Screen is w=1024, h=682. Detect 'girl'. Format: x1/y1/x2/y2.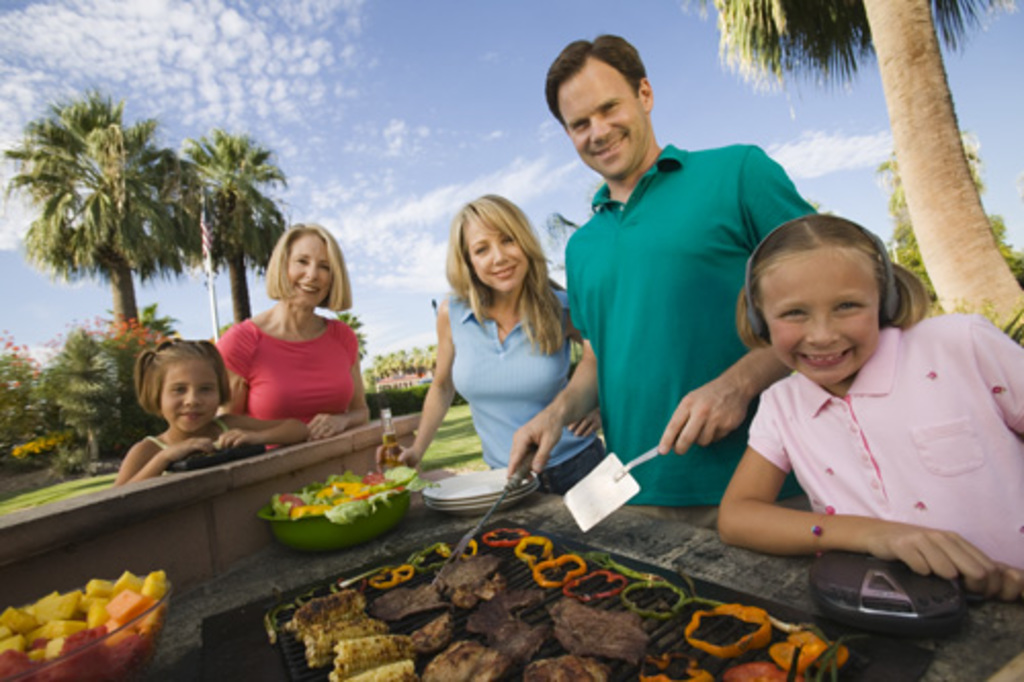
379/197/608/494.
